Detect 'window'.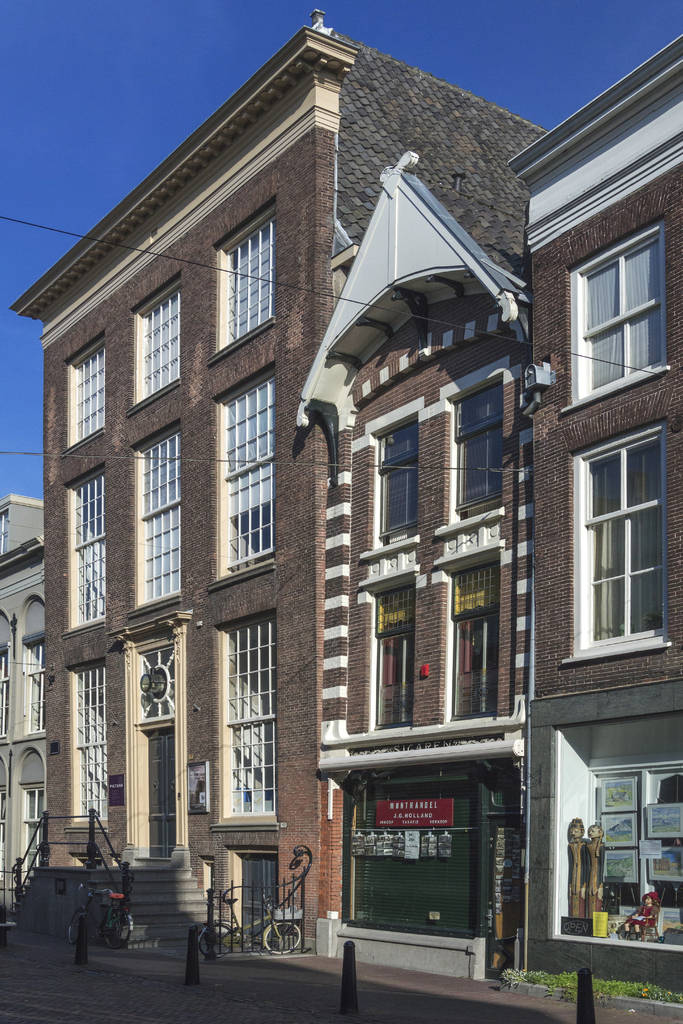
Detected at crop(368, 579, 411, 736).
